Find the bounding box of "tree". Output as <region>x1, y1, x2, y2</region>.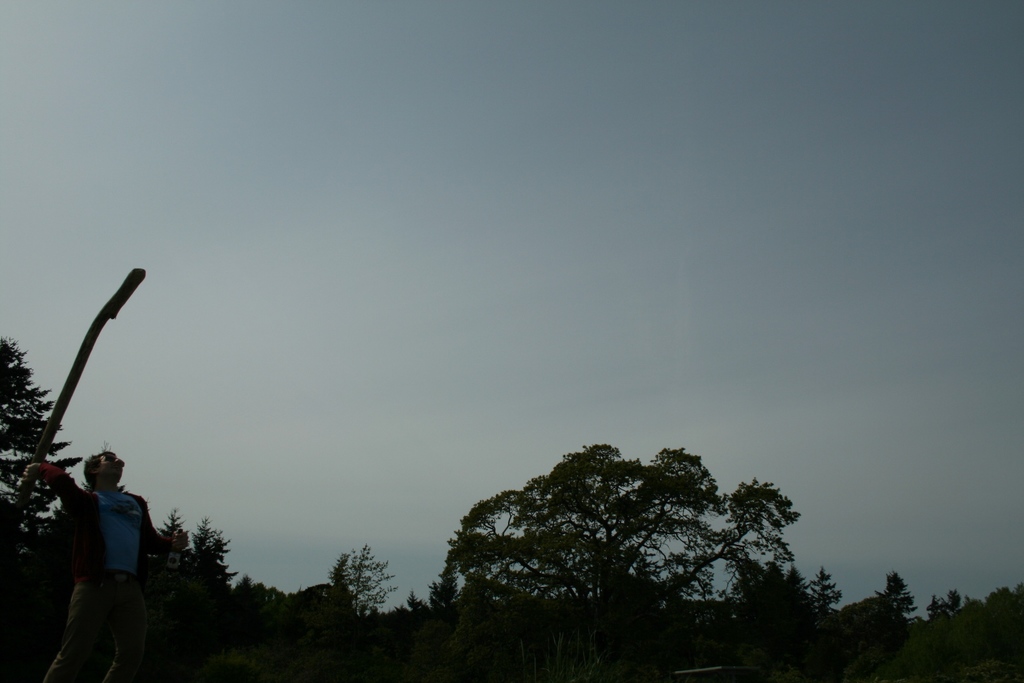
<region>924, 587, 972, 630</region>.
